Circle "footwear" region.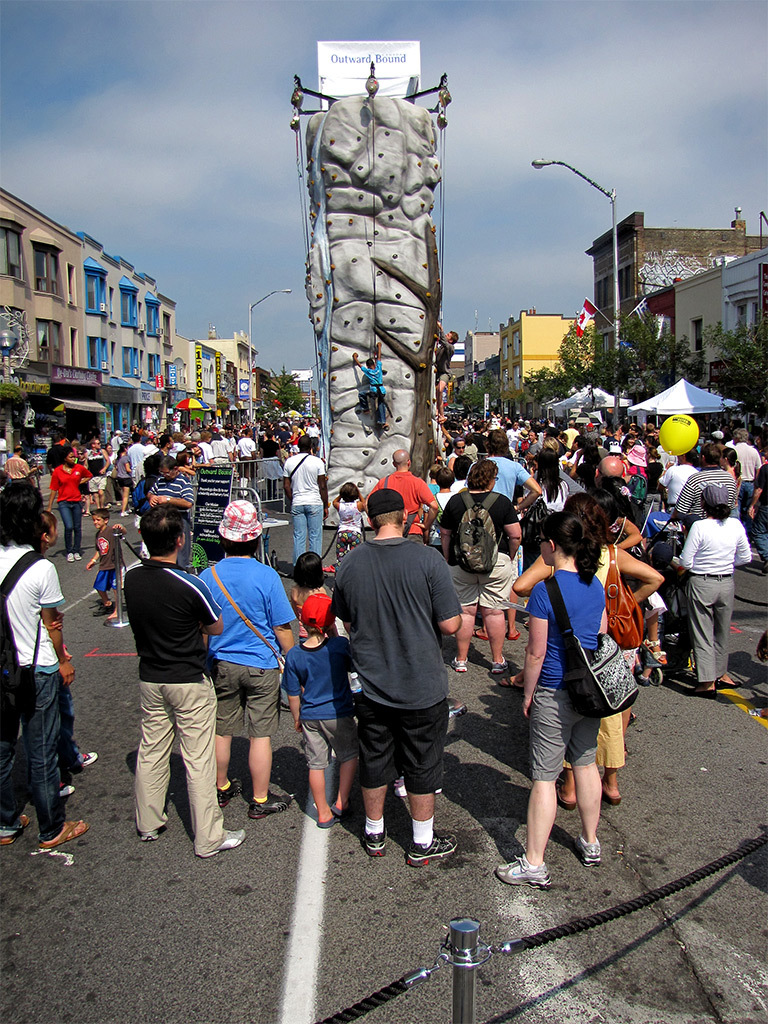
Region: <box>497,852,554,889</box>.
